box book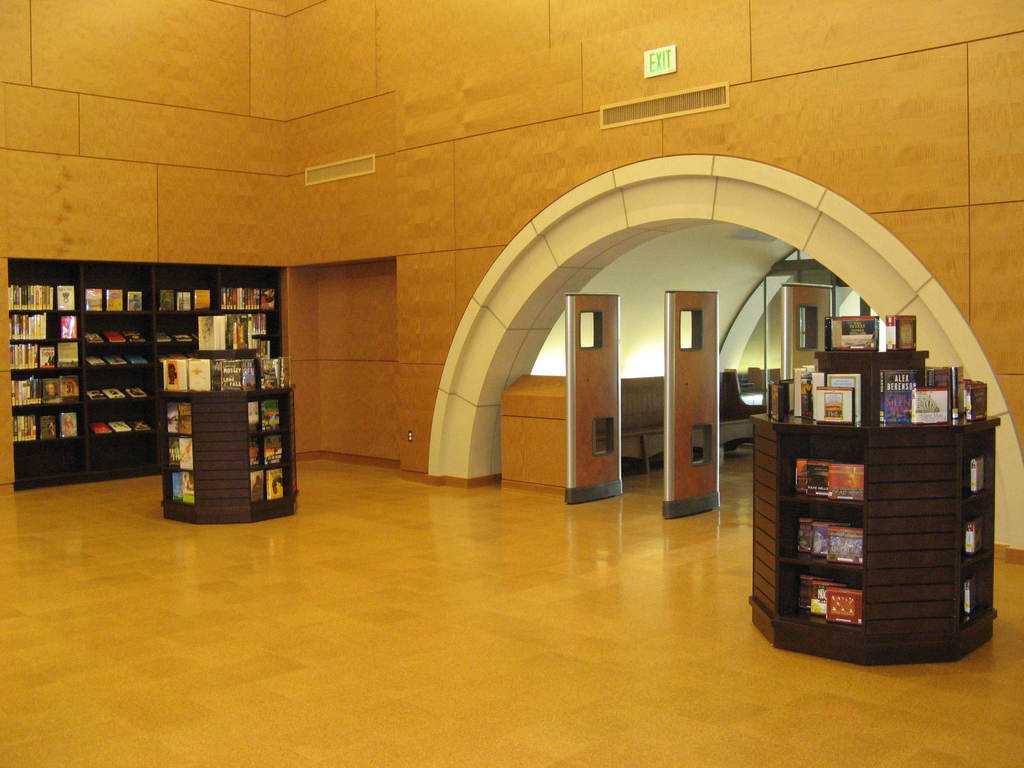
bbox(196, 314, 275, 352)
